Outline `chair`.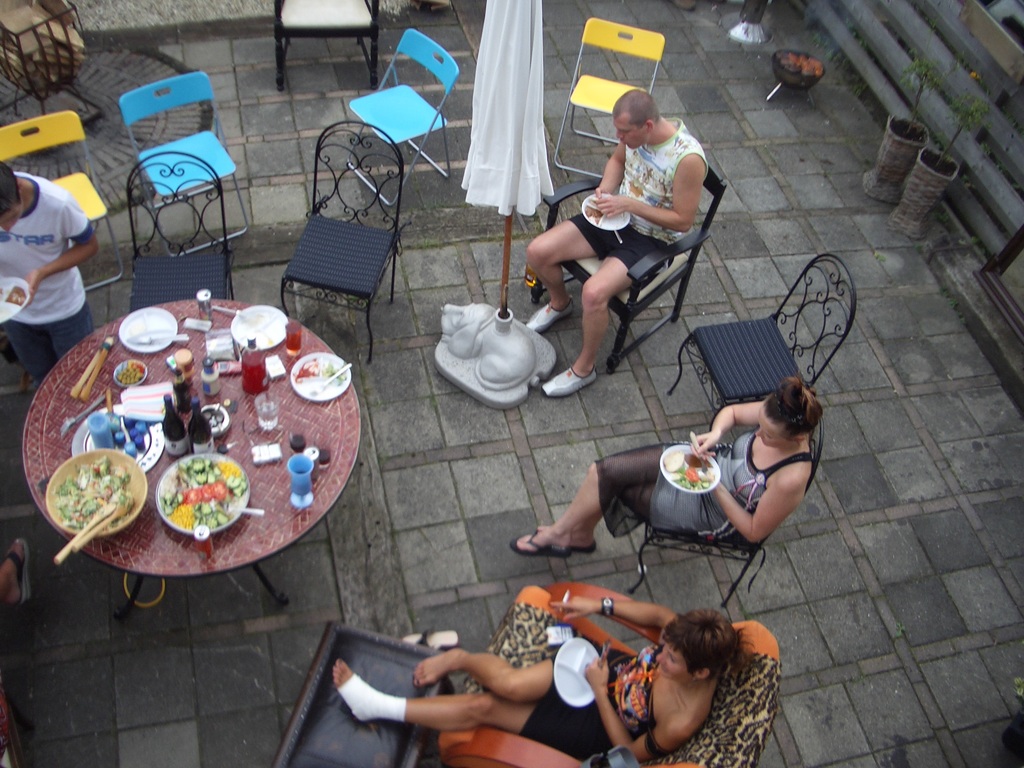
Outline: {"left": 344, "top": 23, "right": 464, "bottom": 214}.
